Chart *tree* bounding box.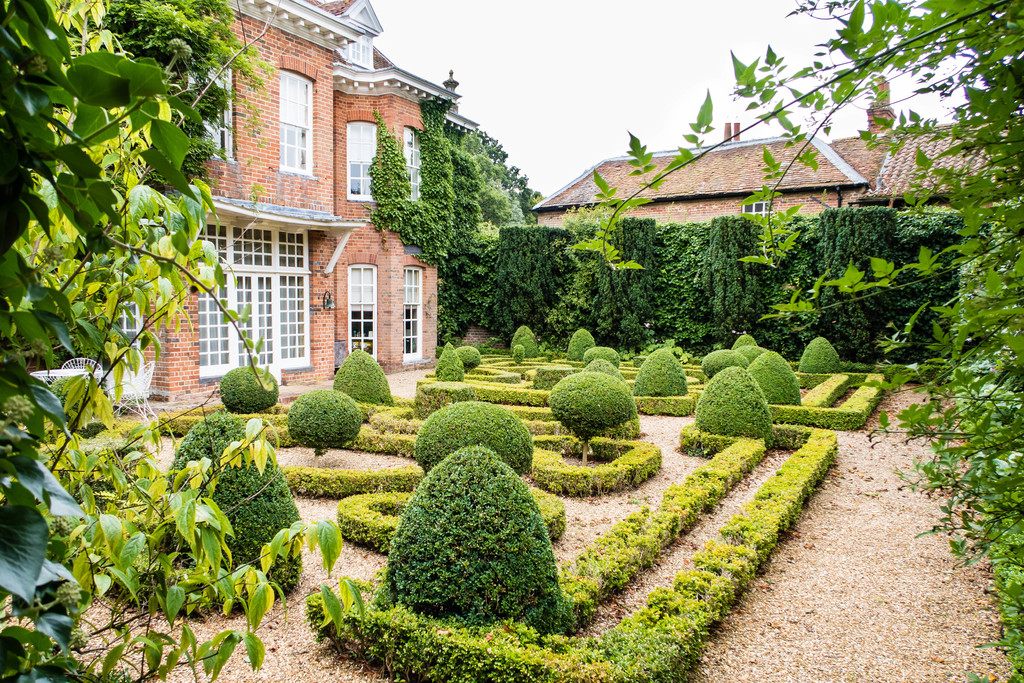
Charted: {"x1": 570, "y1": 0, "x2": 1023, "y2": 682}.
